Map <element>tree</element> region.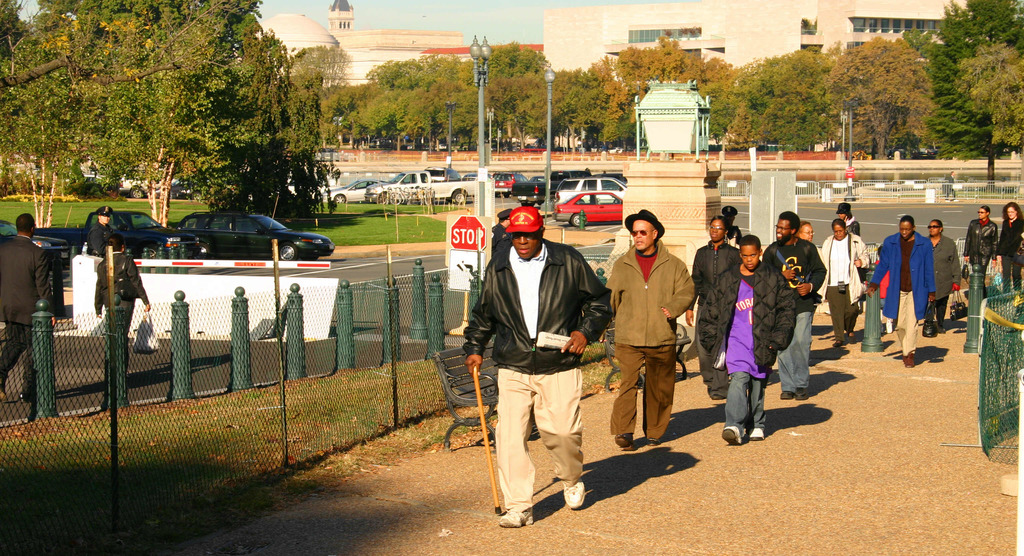
Mapped to 61, 0, 248, 231.
